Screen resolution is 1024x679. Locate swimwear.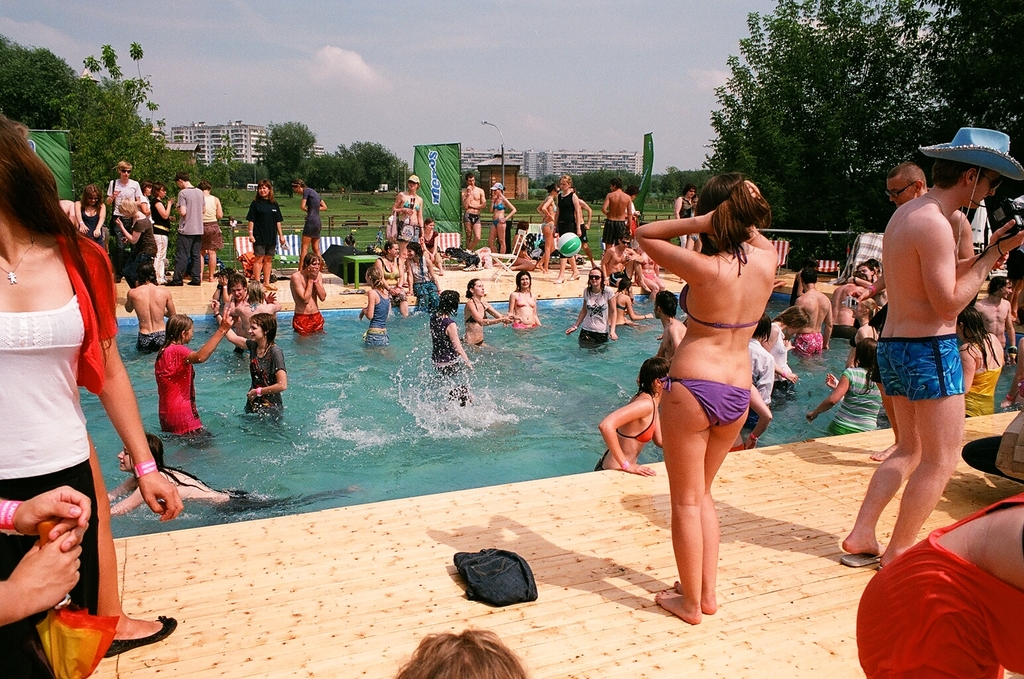
{"left": 367, "top": 329, "right": 389, "bottom": 342}.
